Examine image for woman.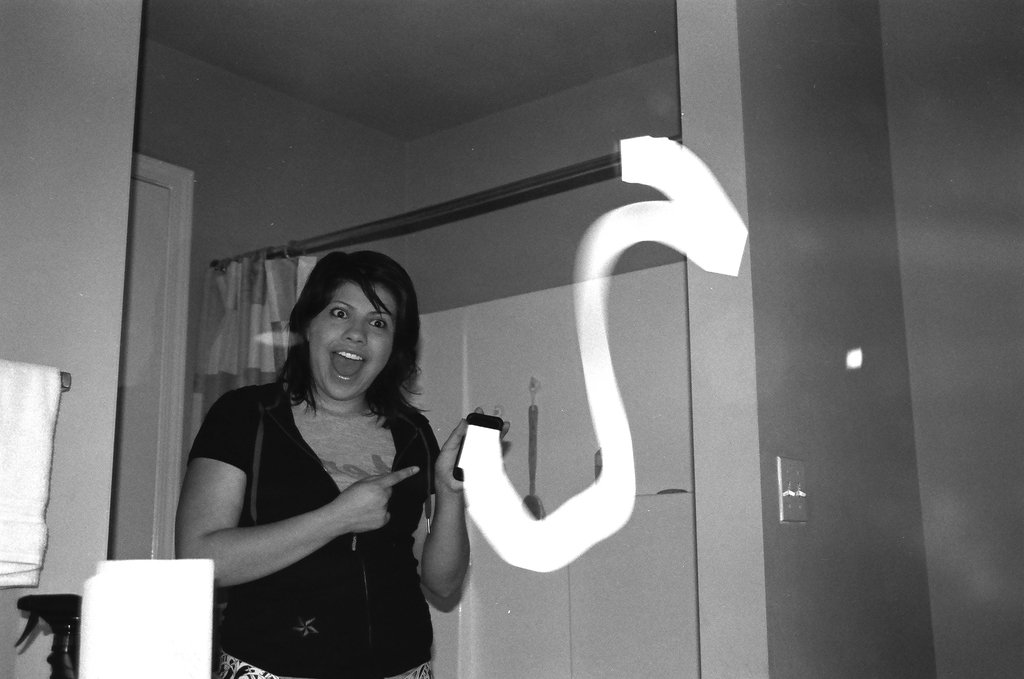
Examination result: (left=180, top=234, right=460, bottom=678).
